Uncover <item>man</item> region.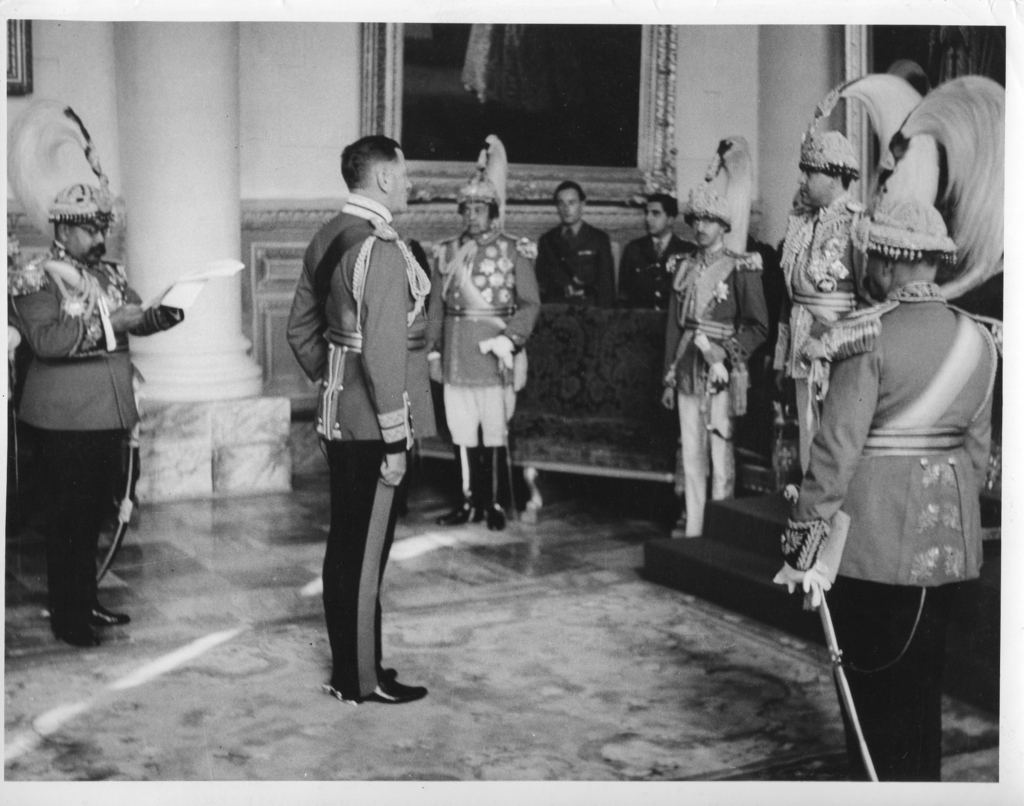
Uncovered: 6,94,186,643.
